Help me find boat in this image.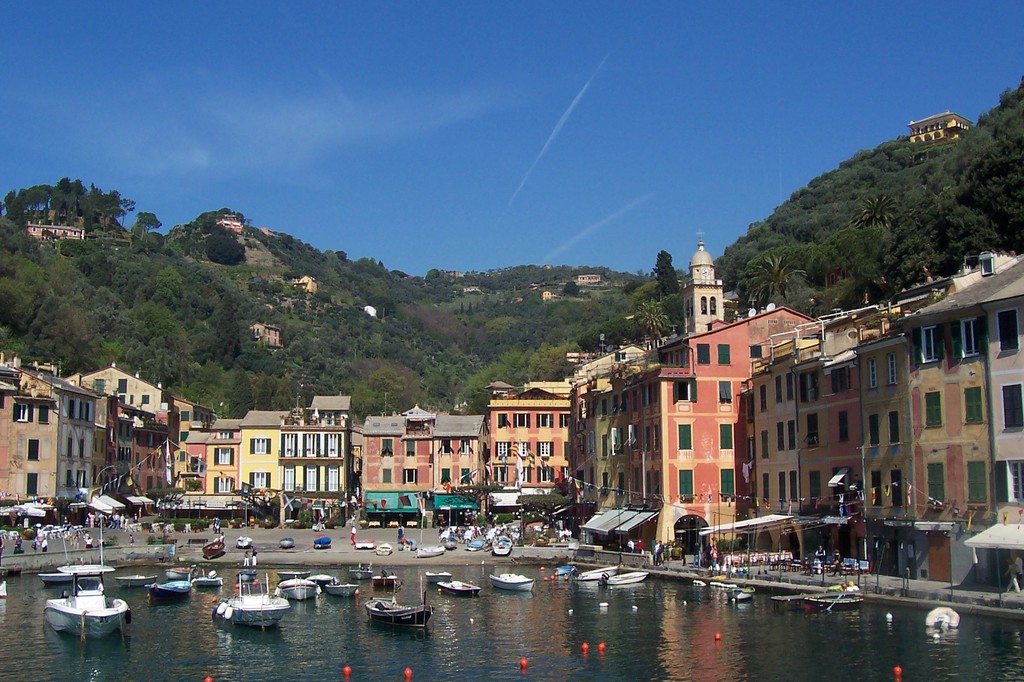
Found it: <box>444,536,458,548</box>.
